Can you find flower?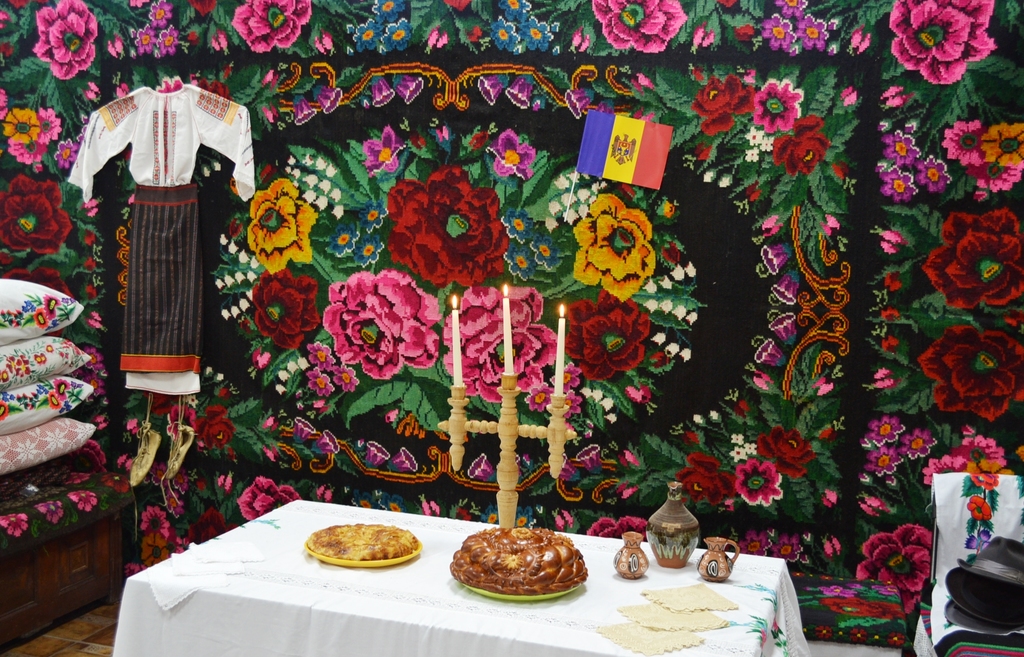
Yes, bounding box: <region>691, 74, 758, 138</region>.
